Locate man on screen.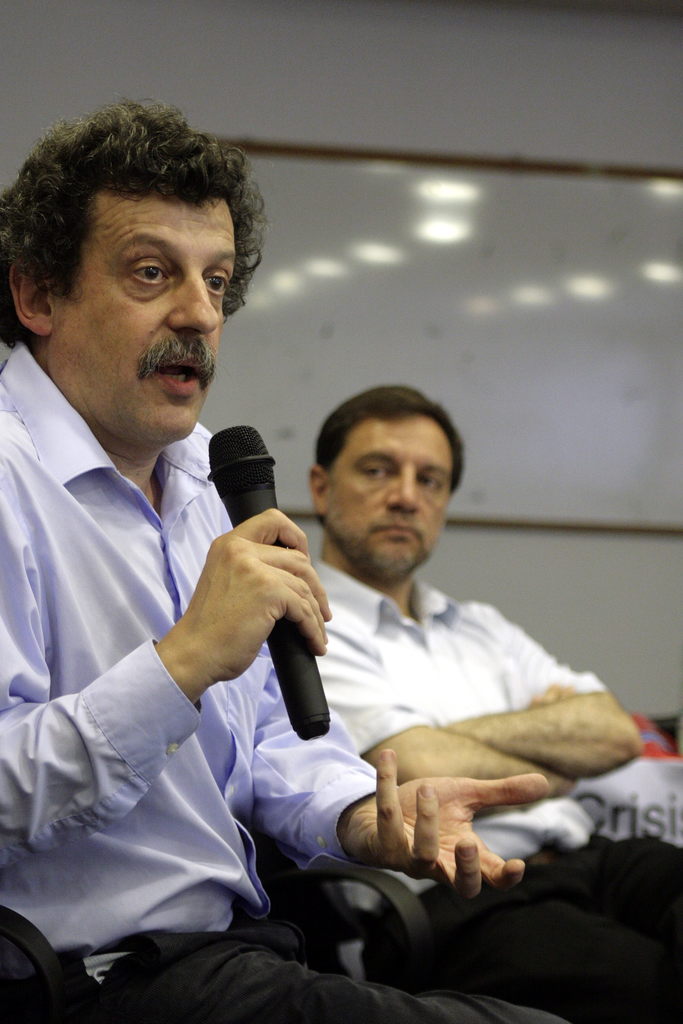
On screen at x1=0 y1=102 x2=554 y2=1023.
